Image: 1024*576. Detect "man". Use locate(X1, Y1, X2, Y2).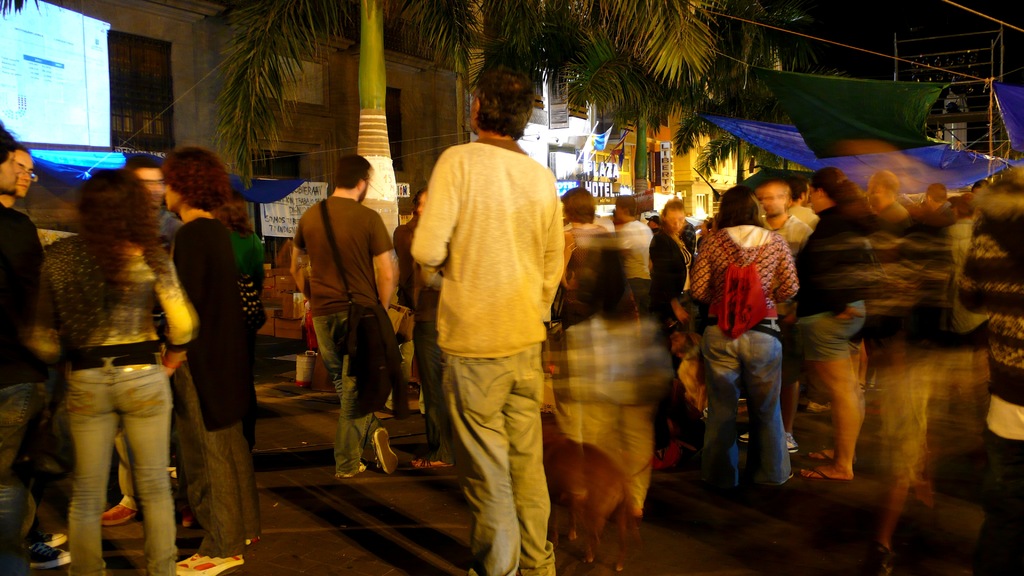
locate(737, 180, 813, 454).
